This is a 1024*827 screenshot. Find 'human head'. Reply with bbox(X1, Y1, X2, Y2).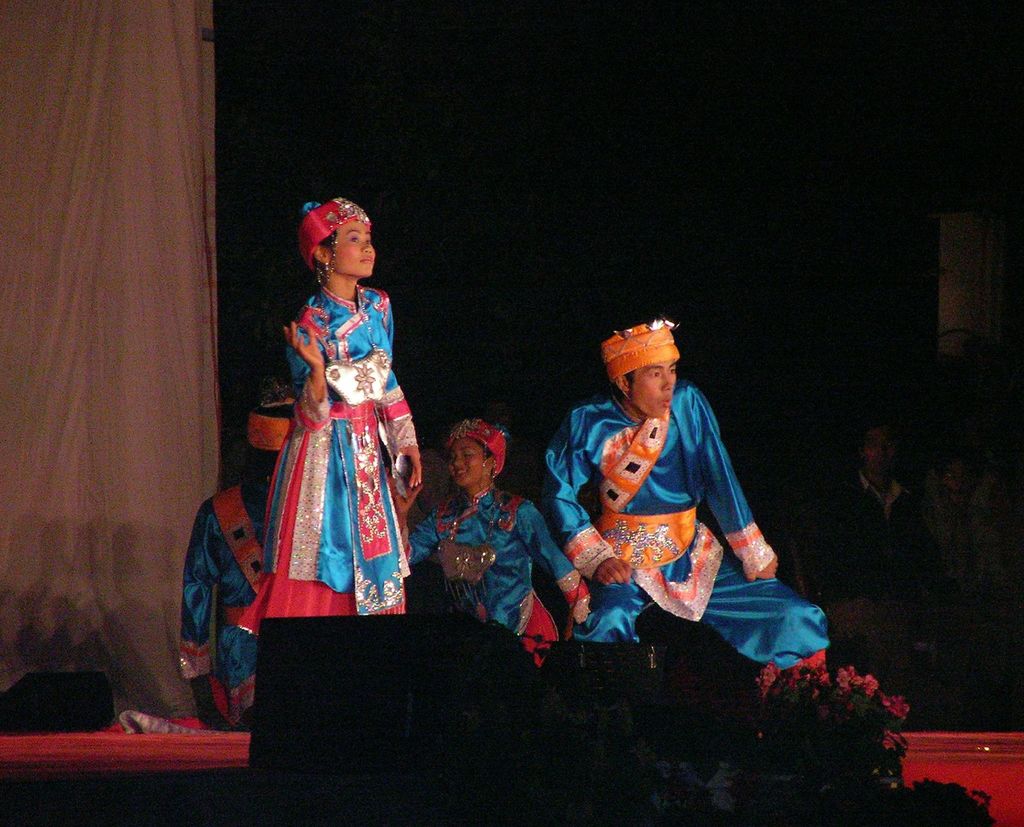
bbox(439, 413, 510, 491).
